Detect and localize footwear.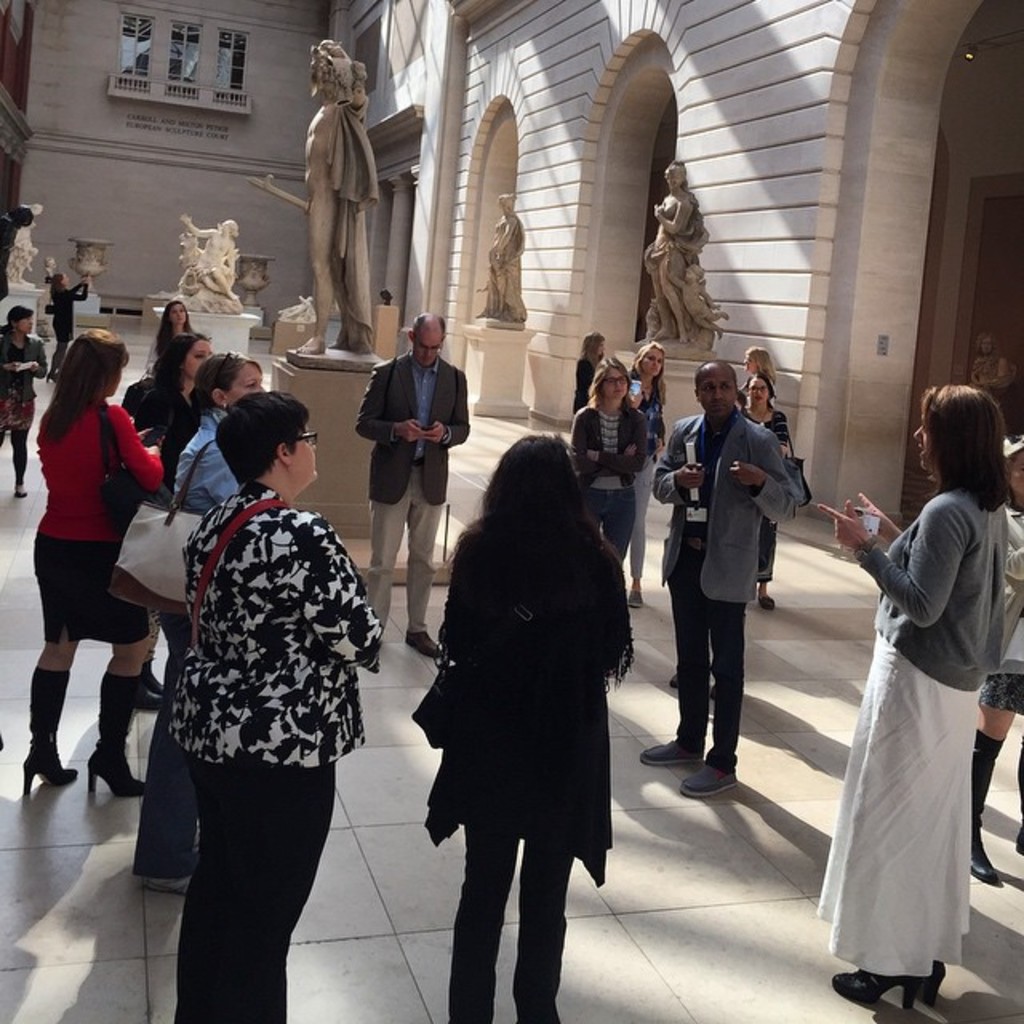
Localized at [x1=757, y1=592, x2=776, y2=614].
